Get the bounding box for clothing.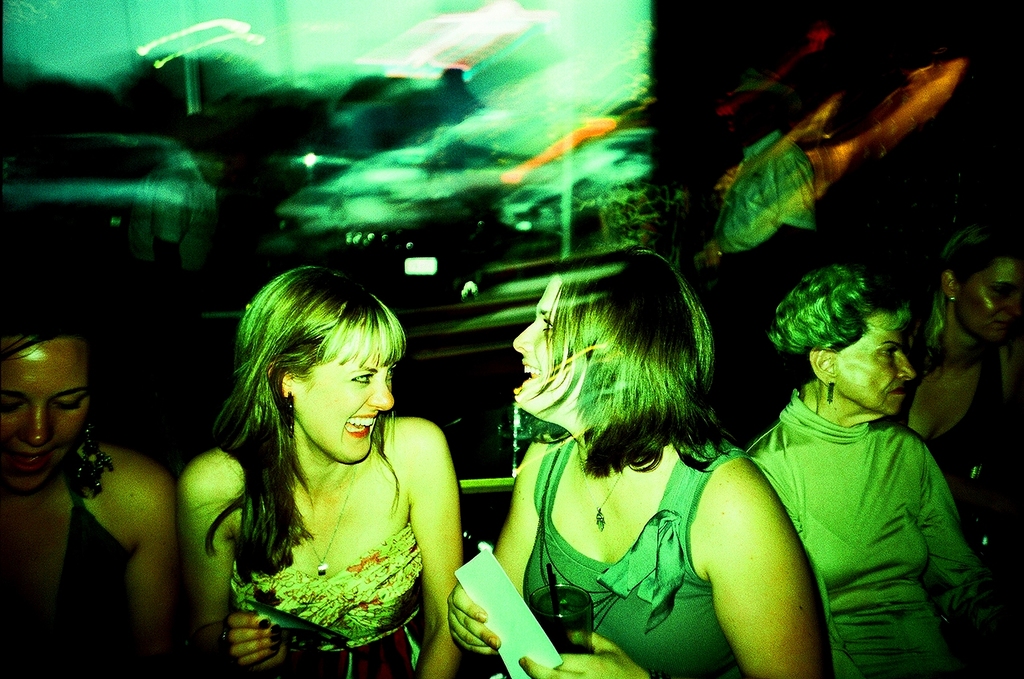
(883,389,1023,539).
